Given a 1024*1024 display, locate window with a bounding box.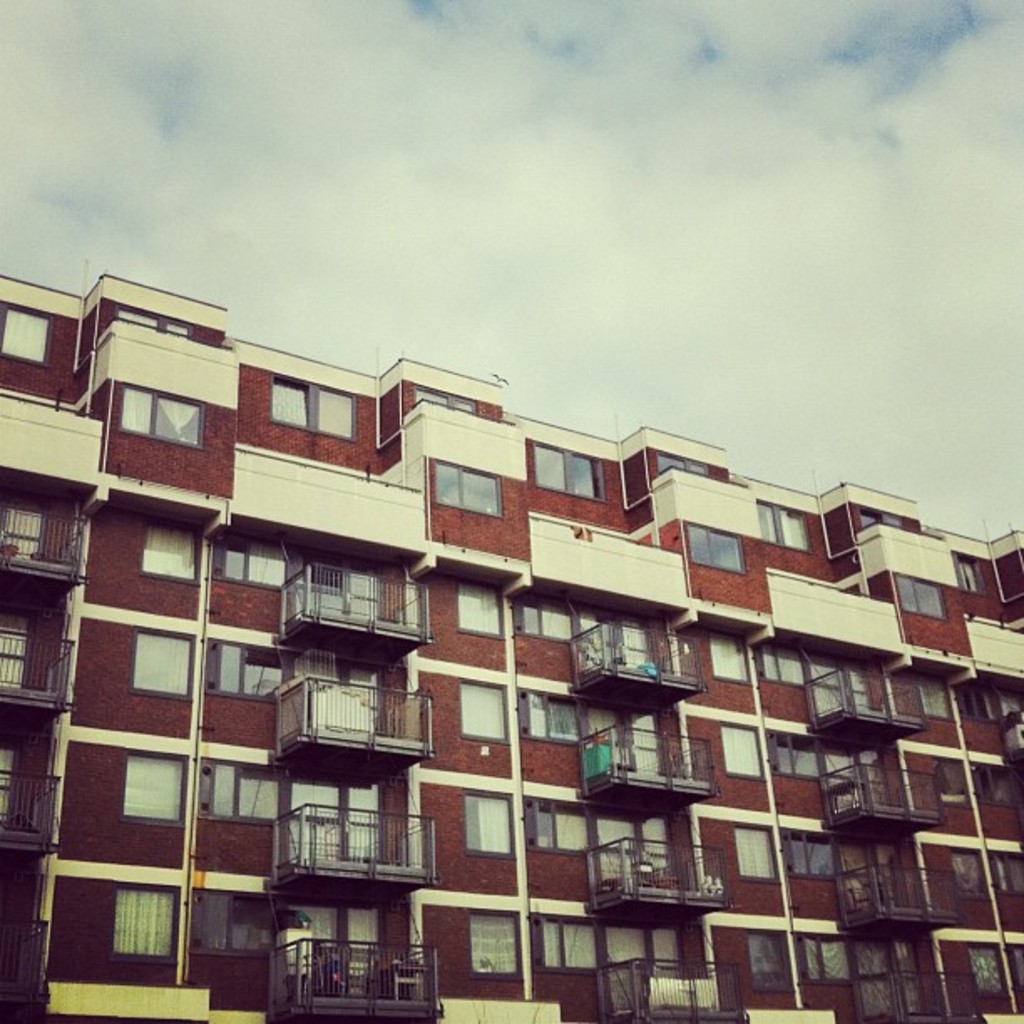
Located: x1=788 y1=828 x2=843 y2=877.
